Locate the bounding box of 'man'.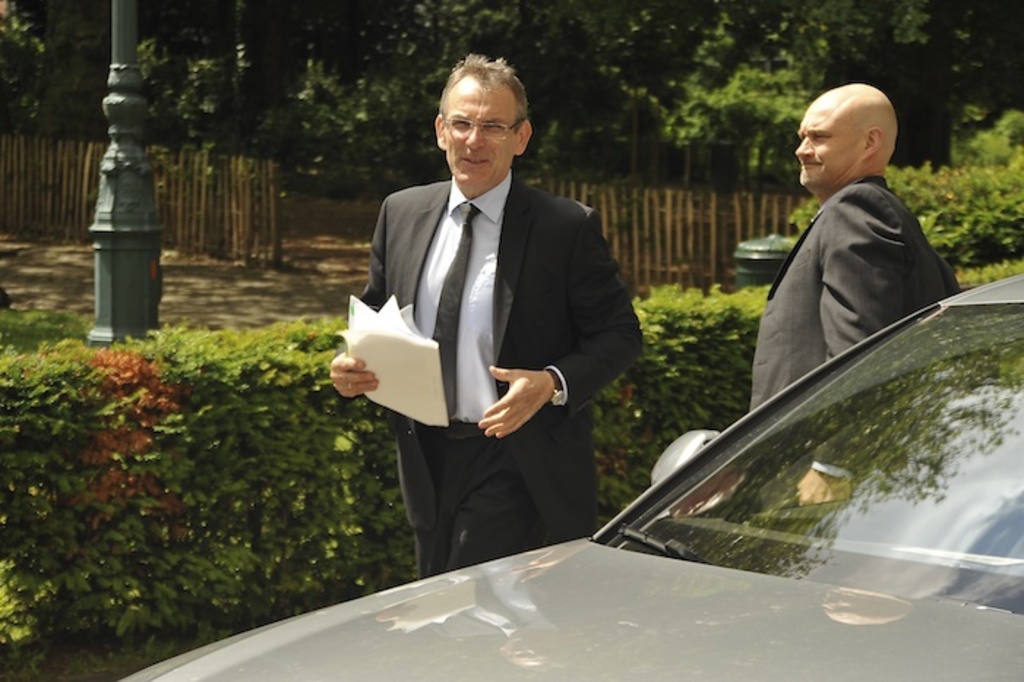
Bounding box: pyautogui.locateOnScreen(748, 63, 965, 416).
